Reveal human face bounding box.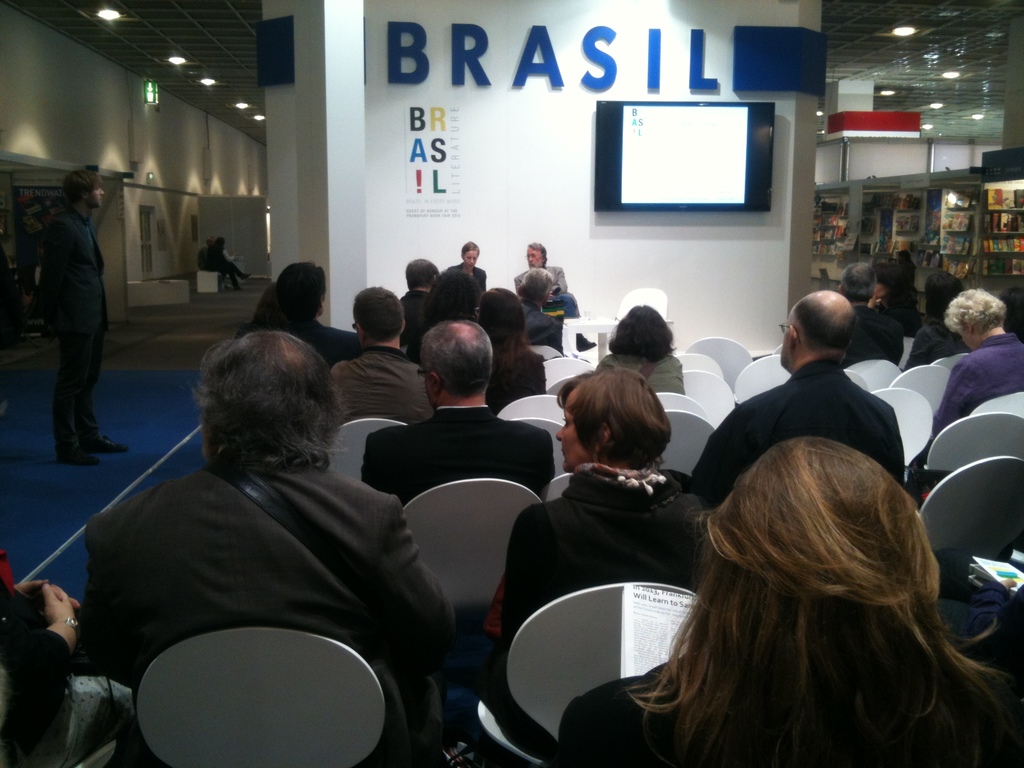
Revealed: (left=776, top=310, right=787, bottom=367).
